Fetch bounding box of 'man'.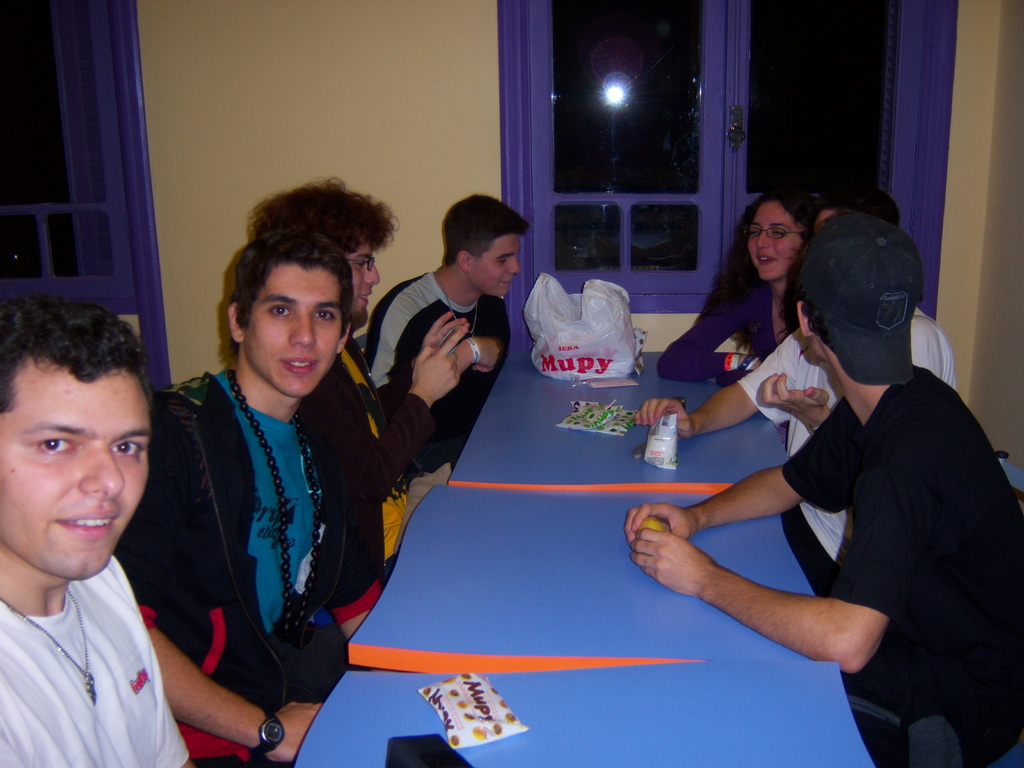
Bbox: BBox(0, 294, 222, 767).
